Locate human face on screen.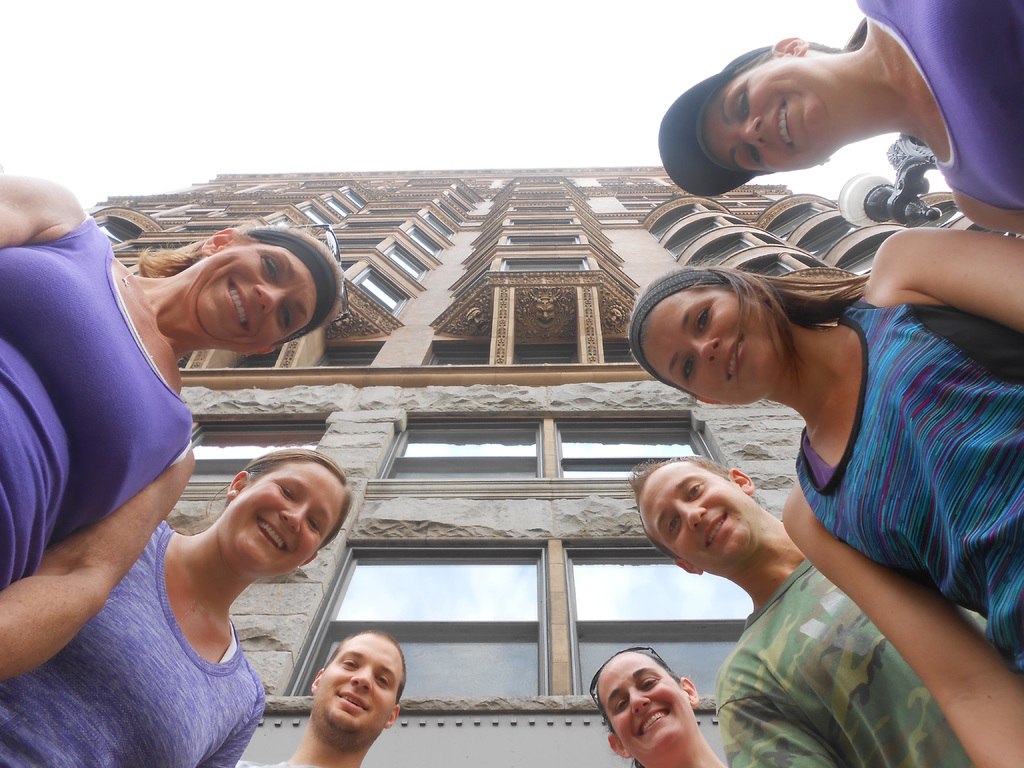
On screen at 221 460 344 579.
